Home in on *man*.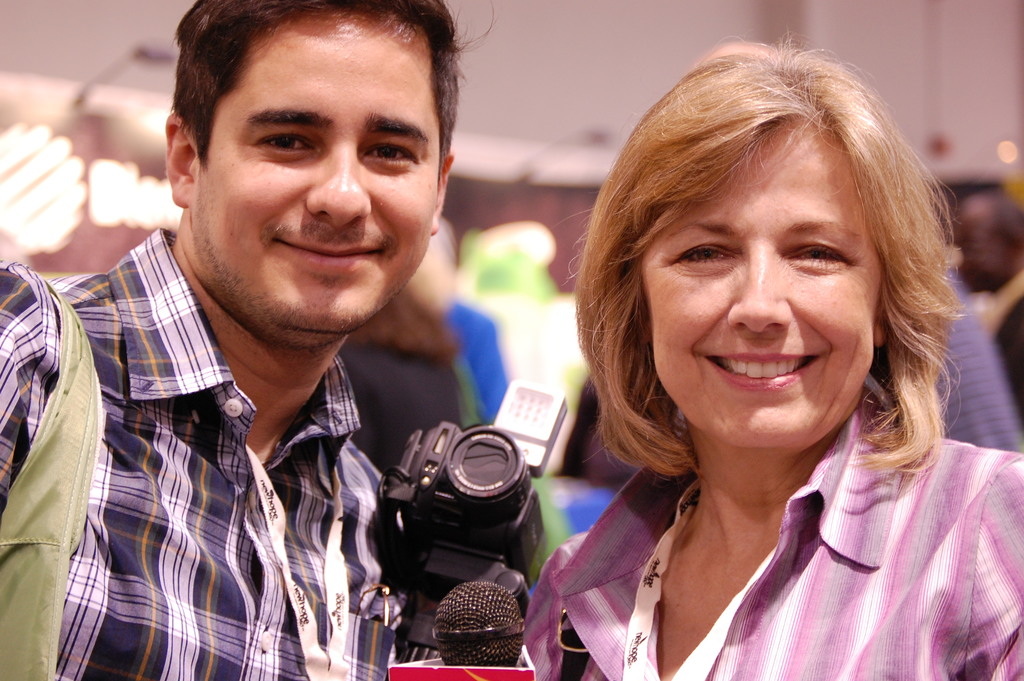
Homed in at rect(0, 12, 574, 664).
